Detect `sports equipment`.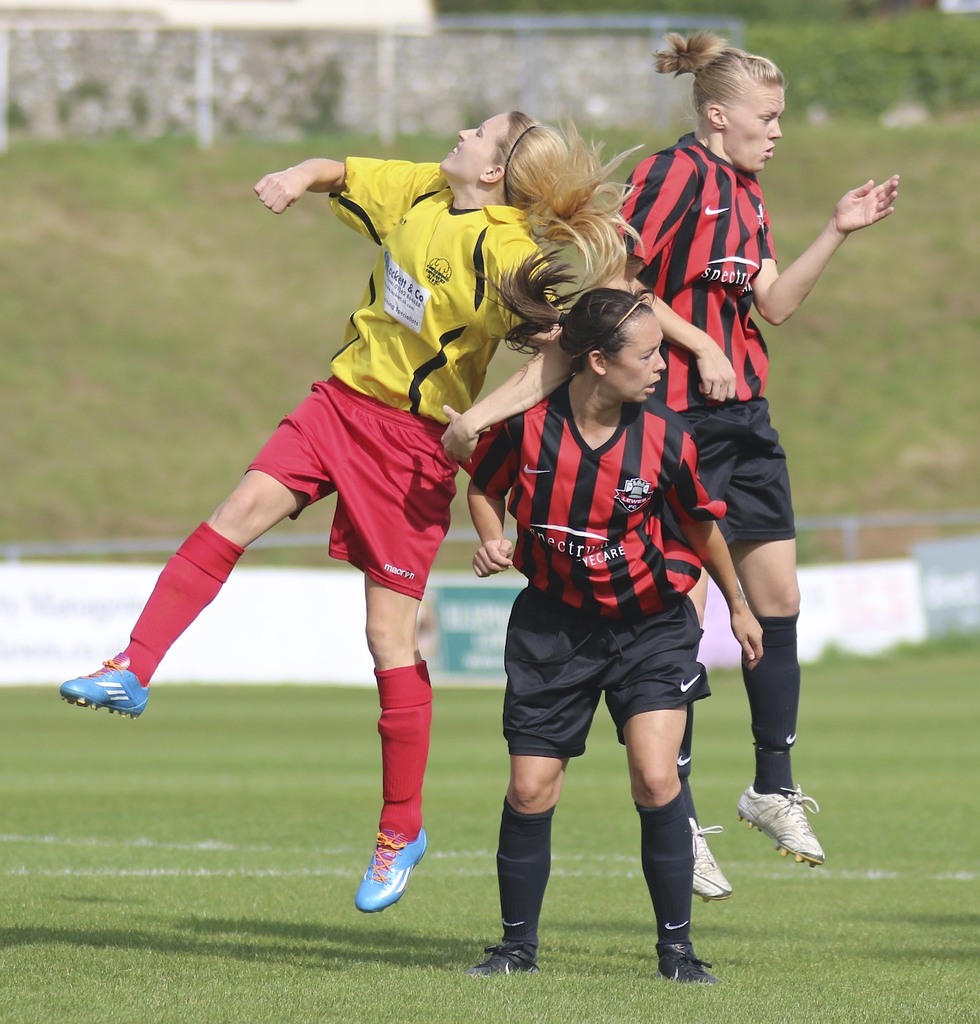
Detected at [x1=357, y1=828, x2=429, y2=911].
